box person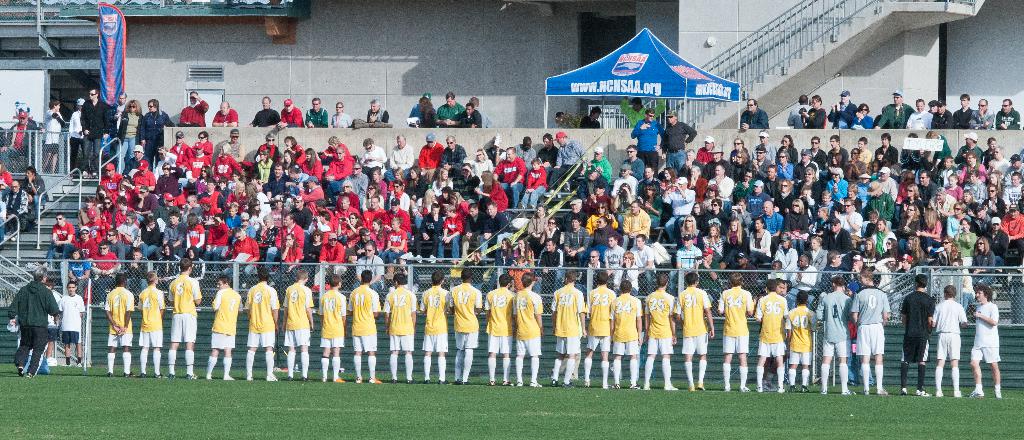
select_region(772, 133, 798, 164)
